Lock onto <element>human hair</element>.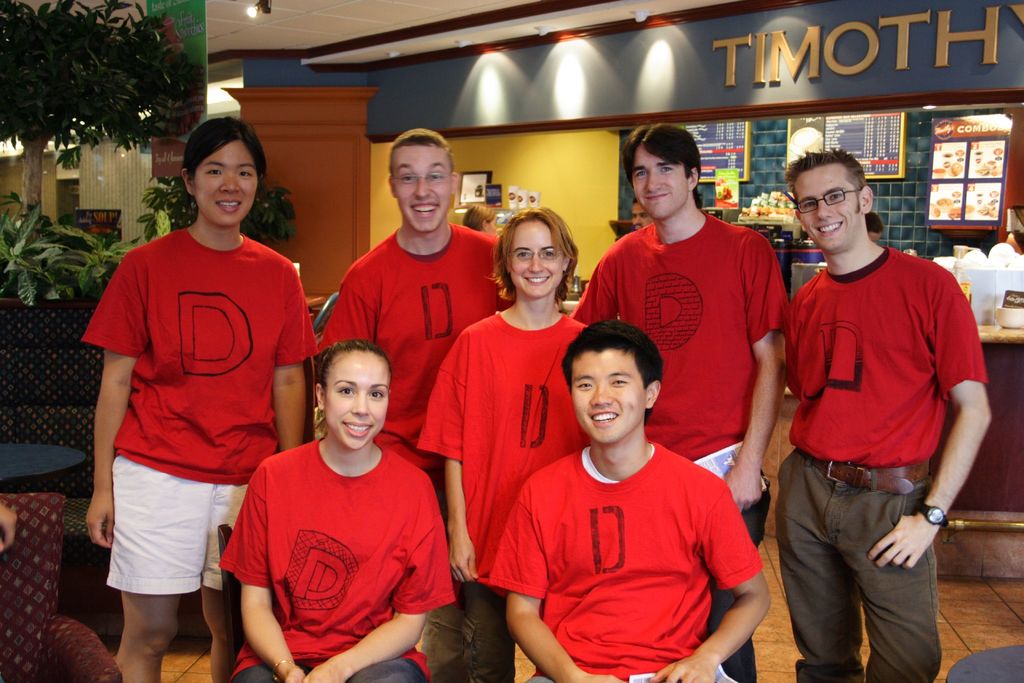
Locked: bbox=(558, 319, 662, 389).
